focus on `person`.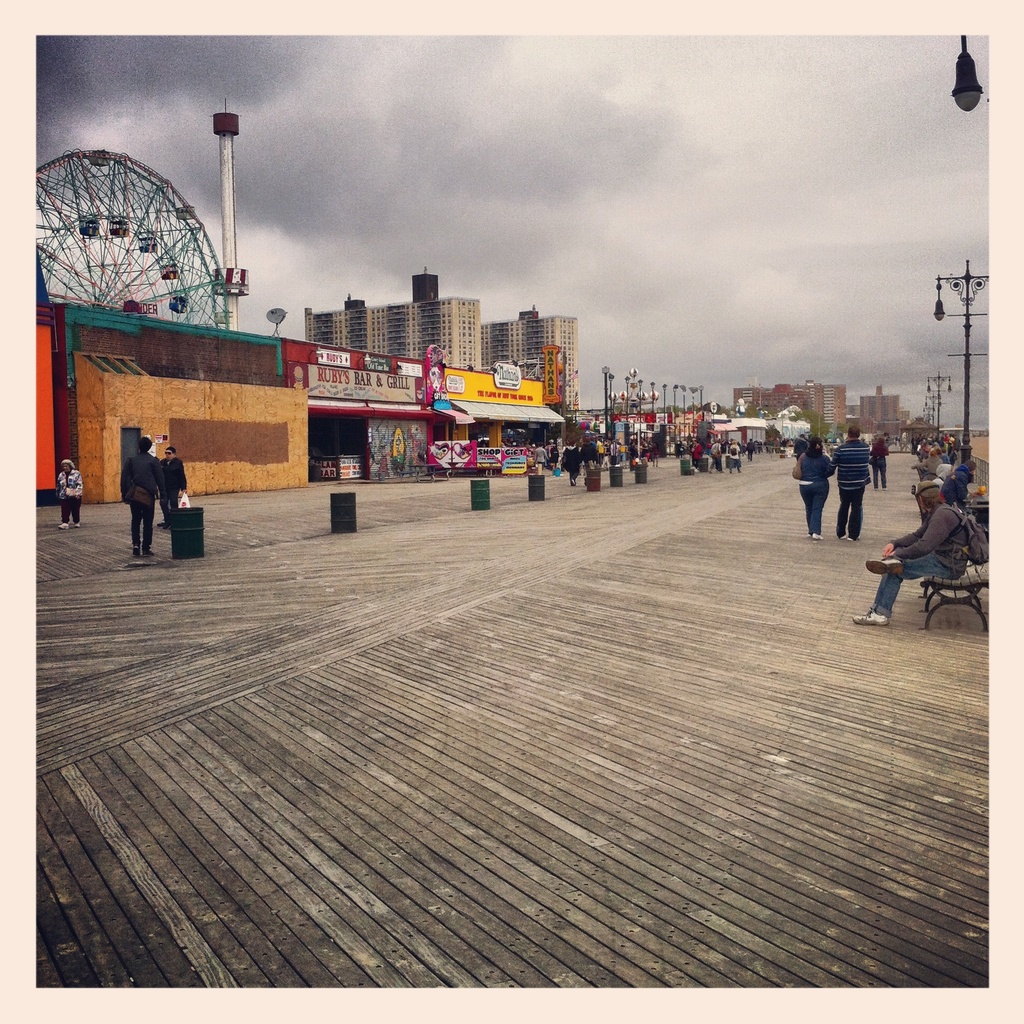
Focused at left=600, top=436, right=624, bottom=468.
